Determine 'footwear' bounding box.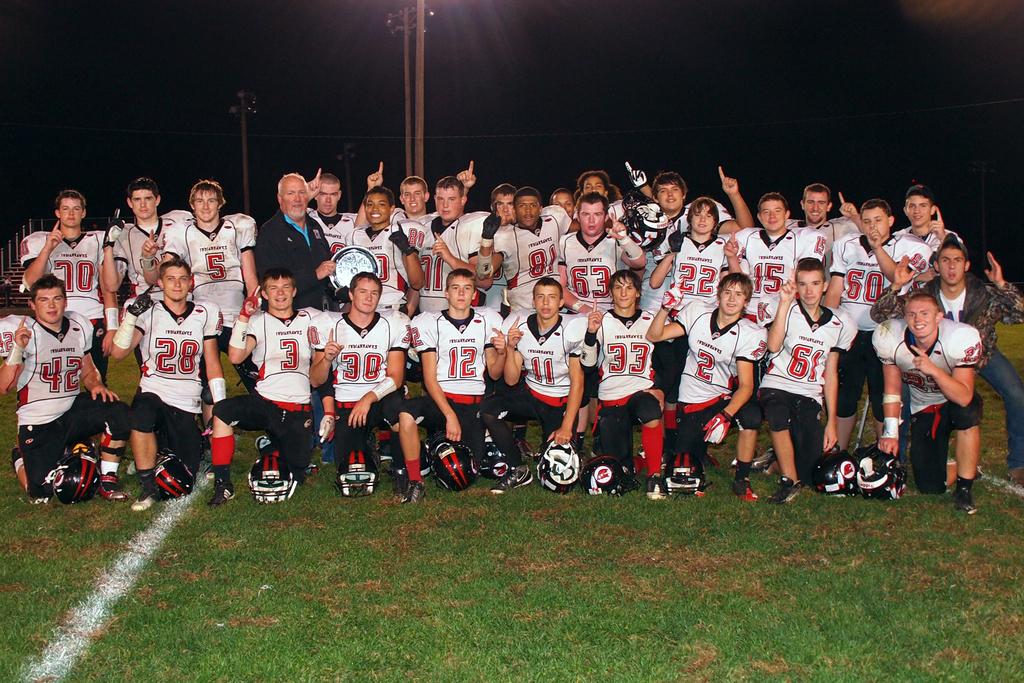
Determined: box=[10, 448, 24, 468].
